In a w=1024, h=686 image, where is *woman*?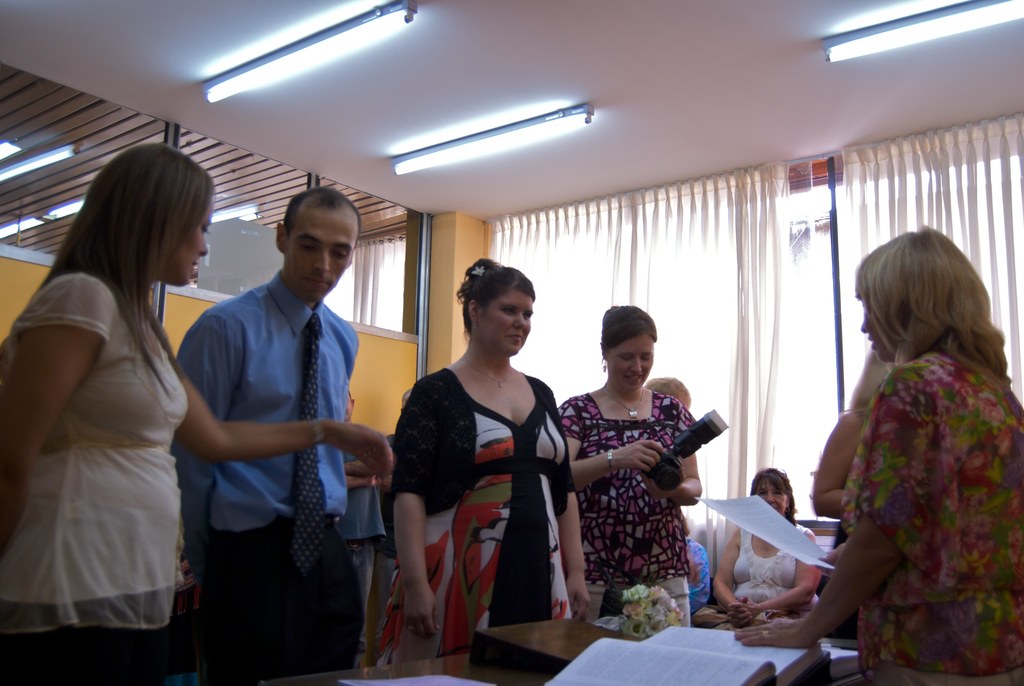
{"left": 0, "top": 138, "right": 396, "bottom": 685}.
